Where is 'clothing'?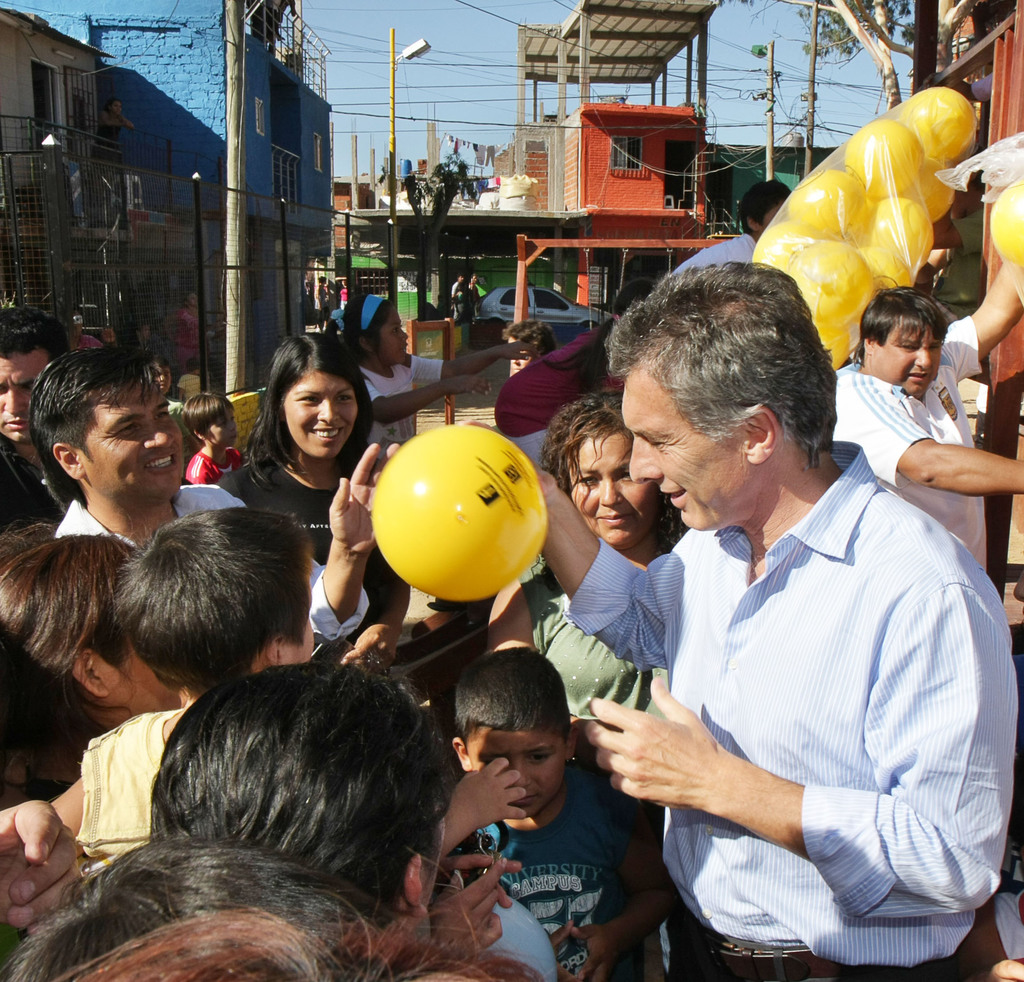
(left=337, top=287, right=346, bottom=310).
